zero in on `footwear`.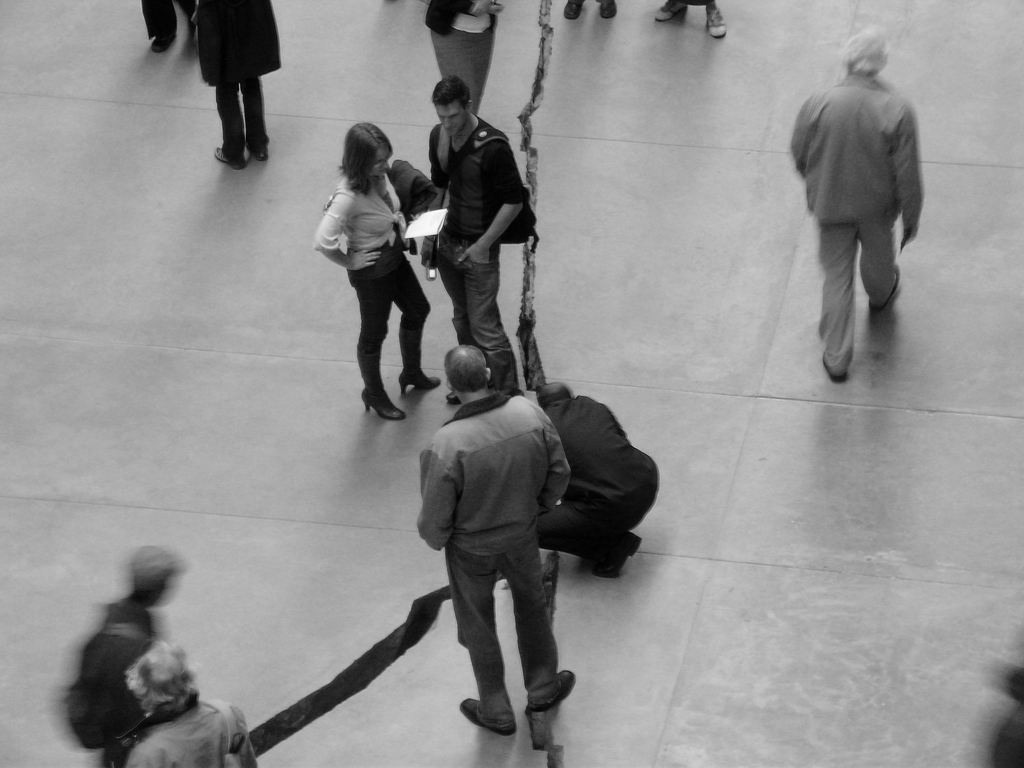
Zeroed in: Rect(214, 145, 247, 171).
